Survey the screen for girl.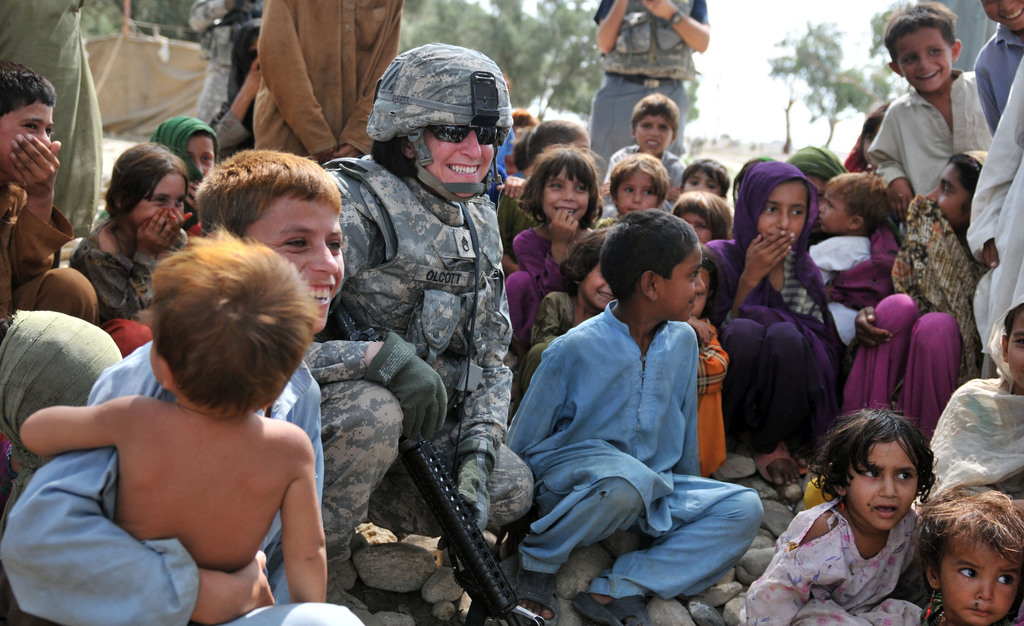
Survey found: (left=73, top=140, right=191, bottom=354).
